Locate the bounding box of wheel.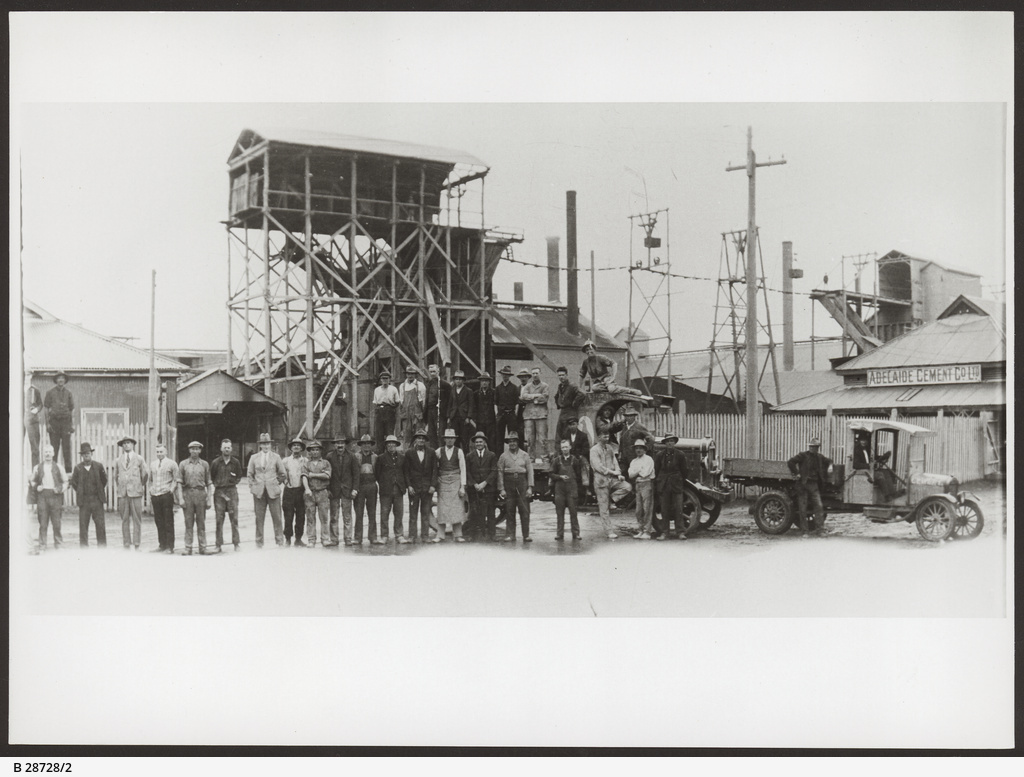
Bounding box: <region>756, 489, 795, 534</region>.
